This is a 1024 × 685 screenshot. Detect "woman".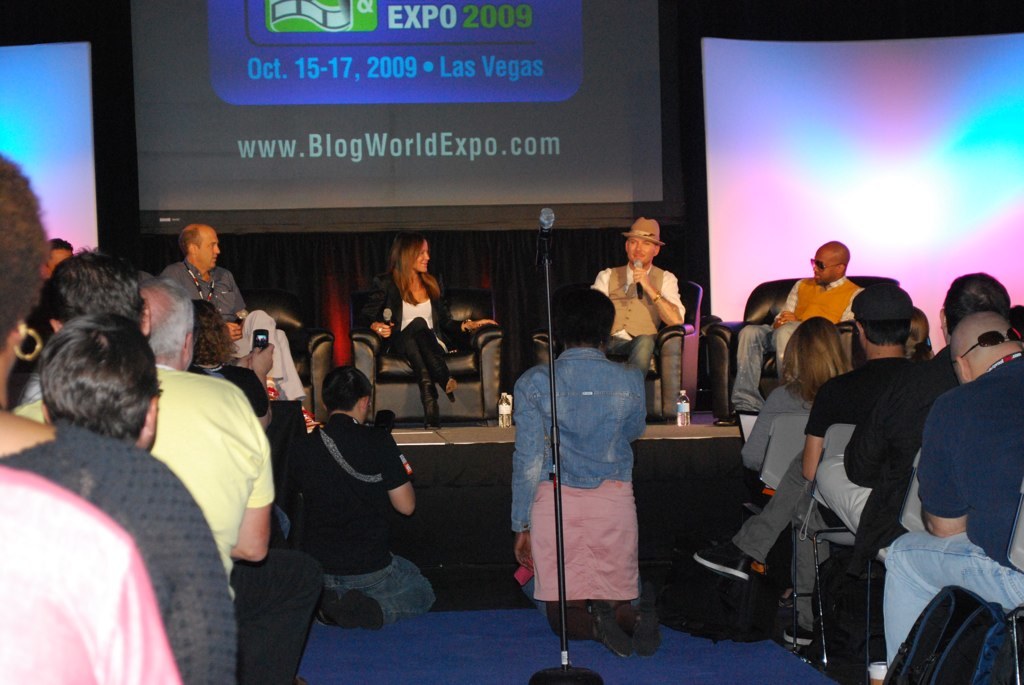
pyautogui.locateOnScreen(897, 303, 937, 369).
